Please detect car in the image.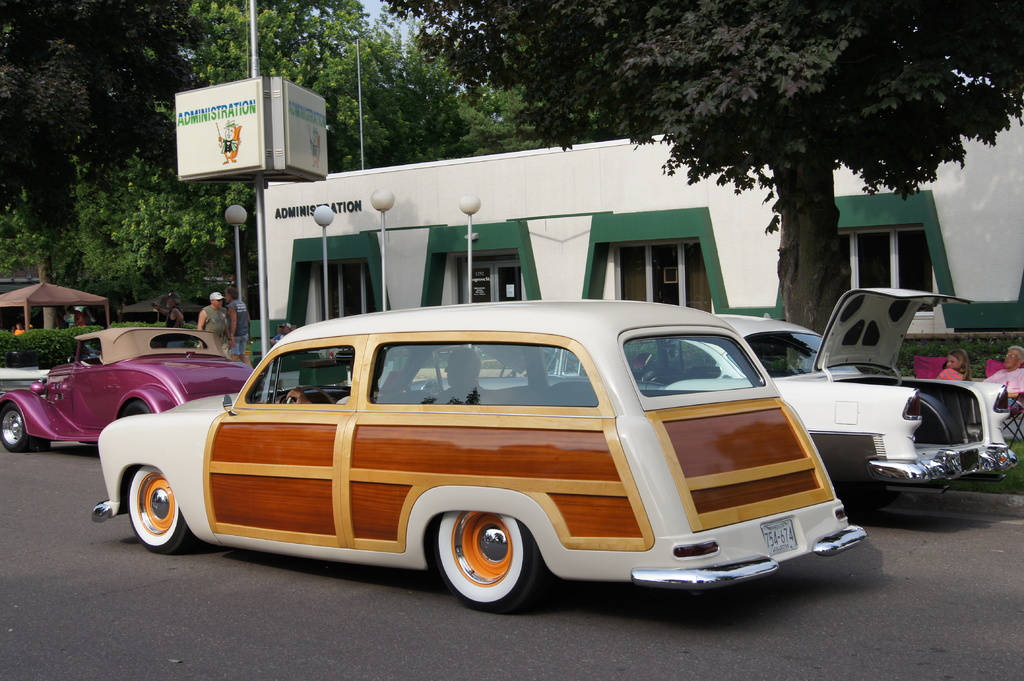
box(476, 285, 1018, 514).
